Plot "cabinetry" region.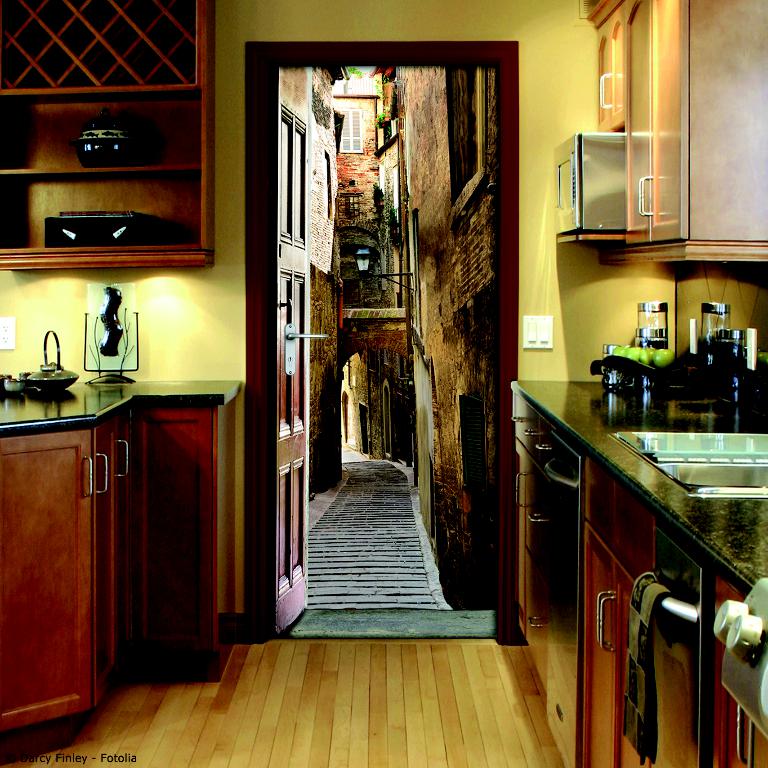
Plotted at [left=512, top=393, right=767, bottom=767].
